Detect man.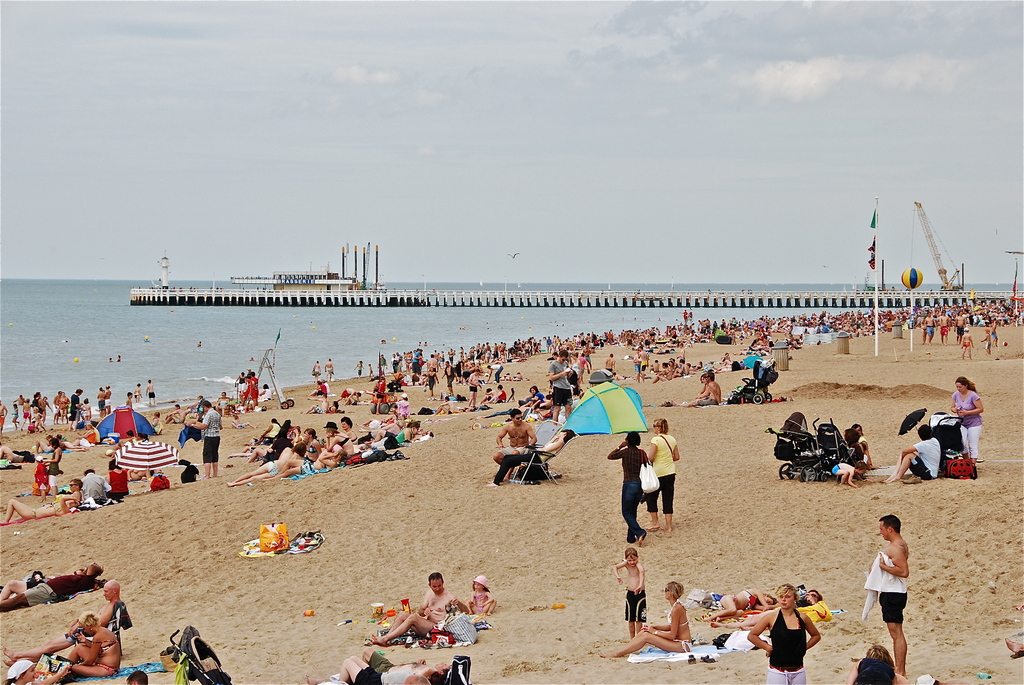
Detected at [710, 588, 822, 632].
